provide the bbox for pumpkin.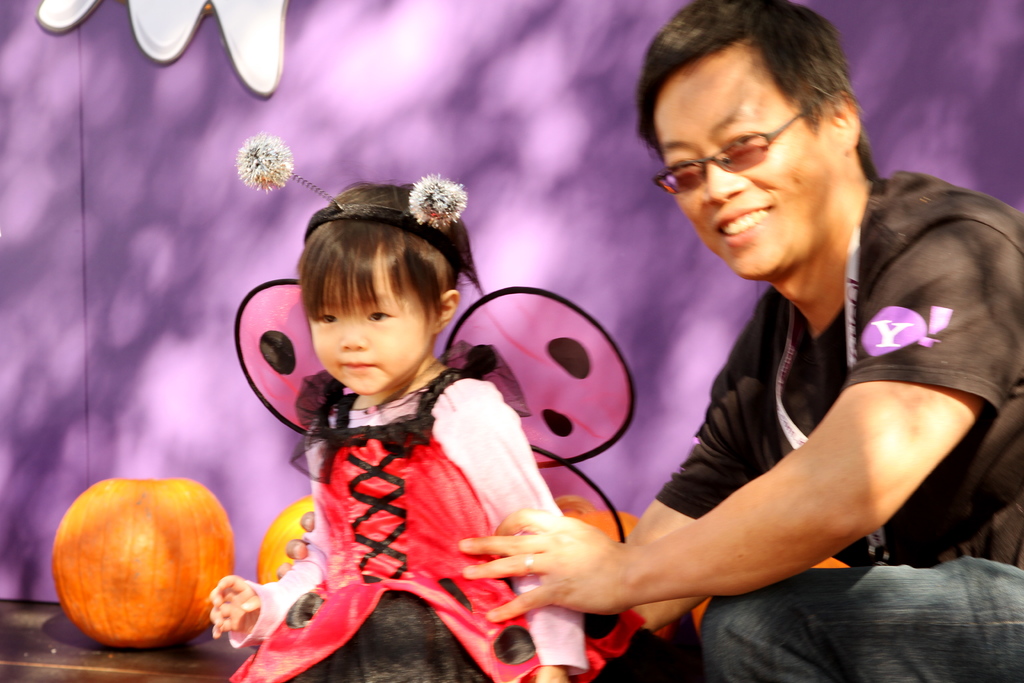
[257,495,320,577].
